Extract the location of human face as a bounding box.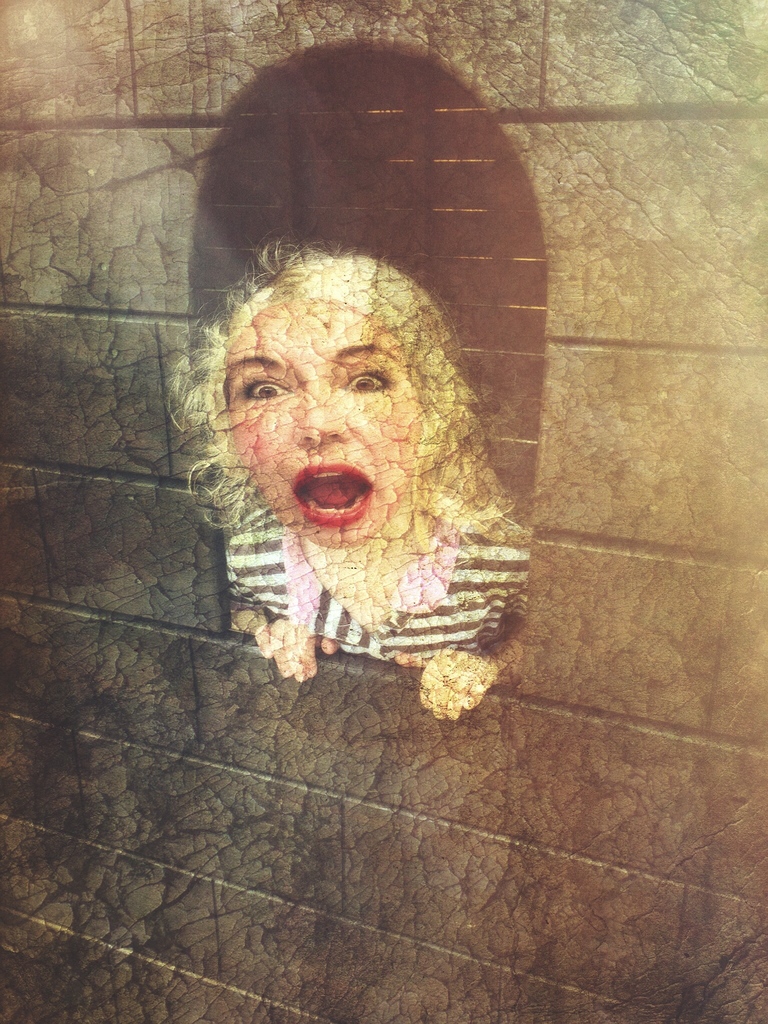
detection(224, 298, 422, 545).
